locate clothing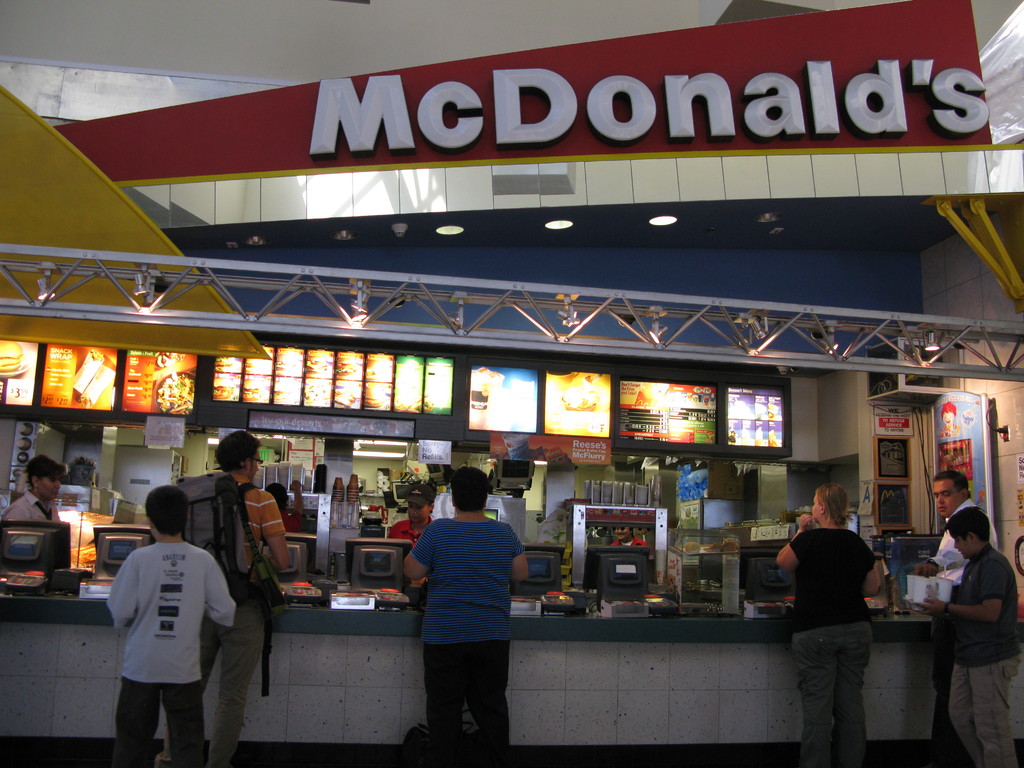
<box>0,488,62,522</box>
